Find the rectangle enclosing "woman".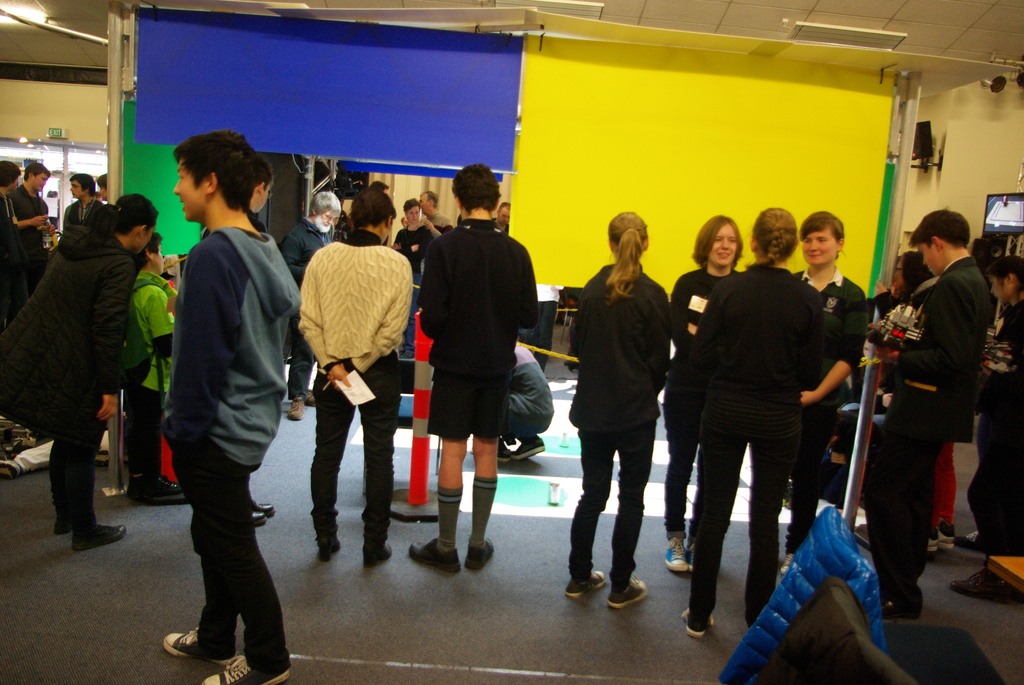
bbox=[684, 207, 823, 637].
